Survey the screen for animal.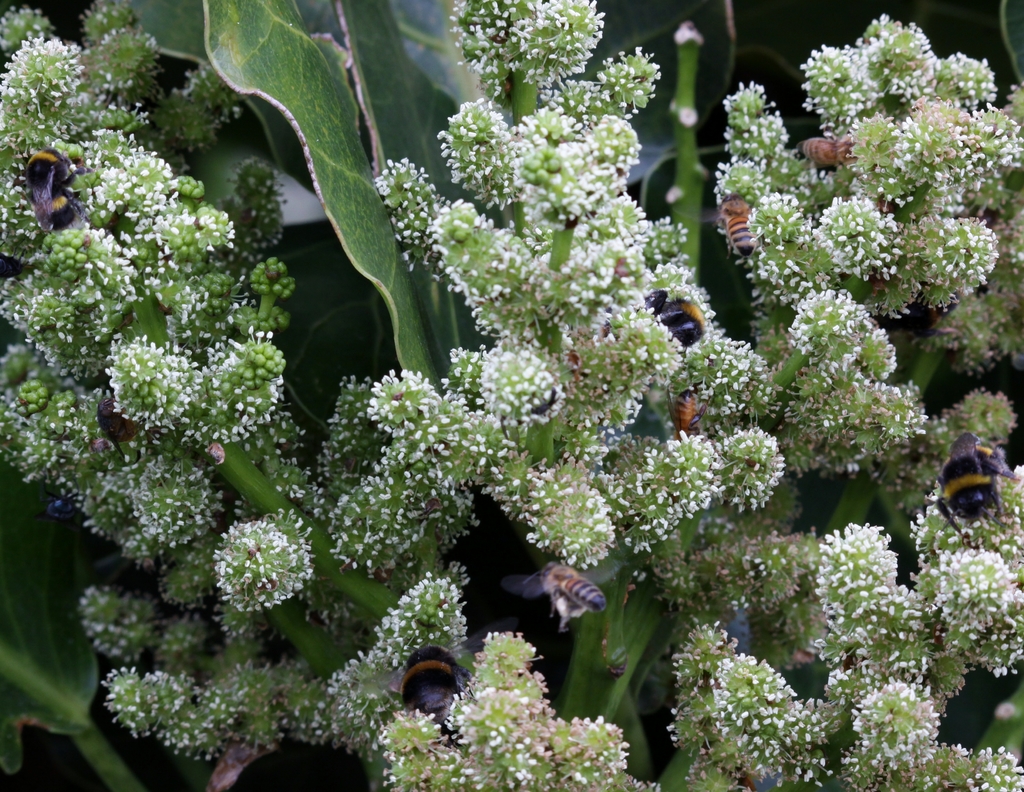
Survey found: [left=391, top=660, right=463, bottom=732].
